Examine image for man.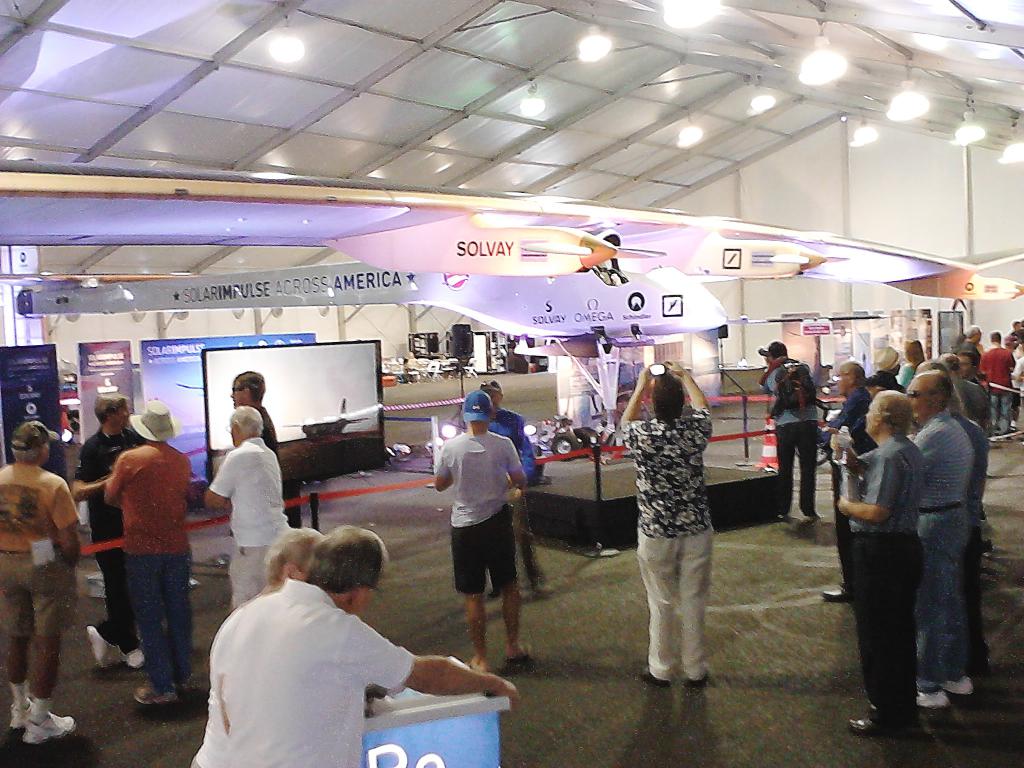
Examination result: <bbox>0, 419, 80, 753</bbox>.
